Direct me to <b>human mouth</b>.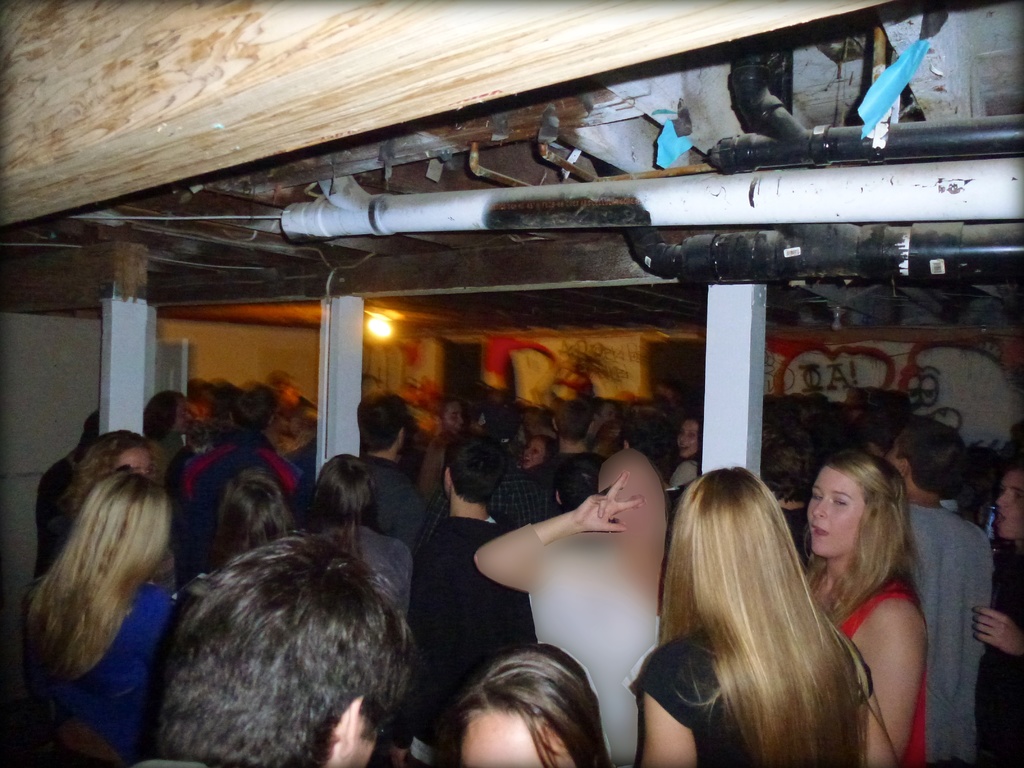
Direction: x1=675 y1=444 x2=687 y2=452.
